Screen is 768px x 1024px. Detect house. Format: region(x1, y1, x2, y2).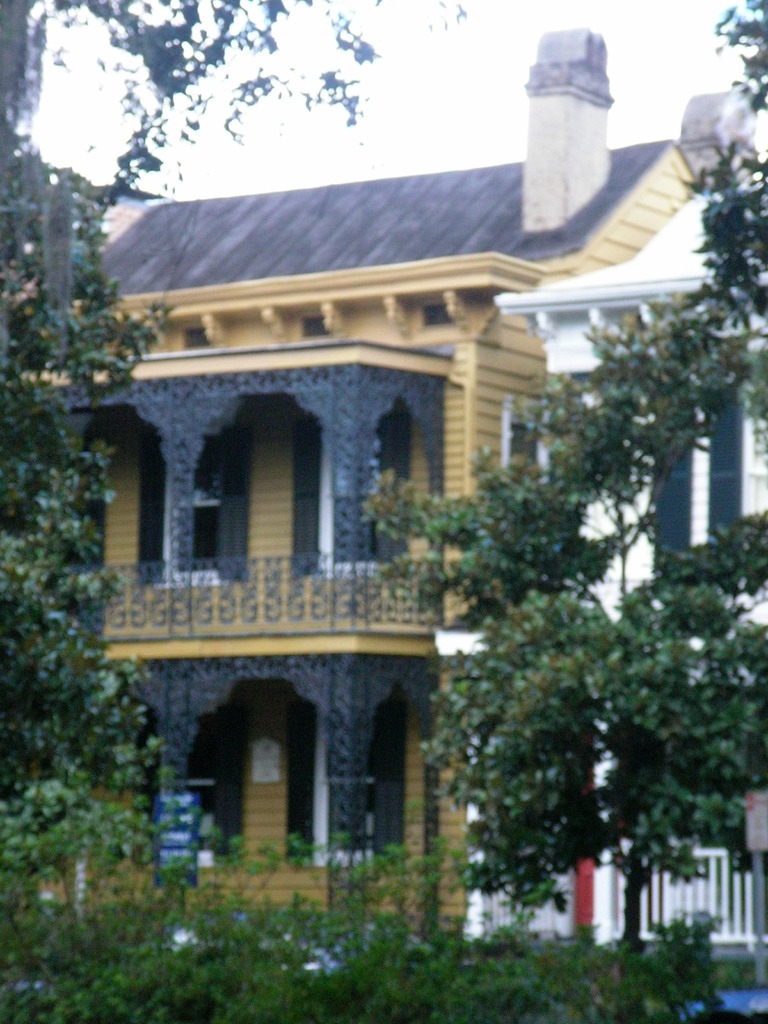
region(53, 60, 699, 894).
